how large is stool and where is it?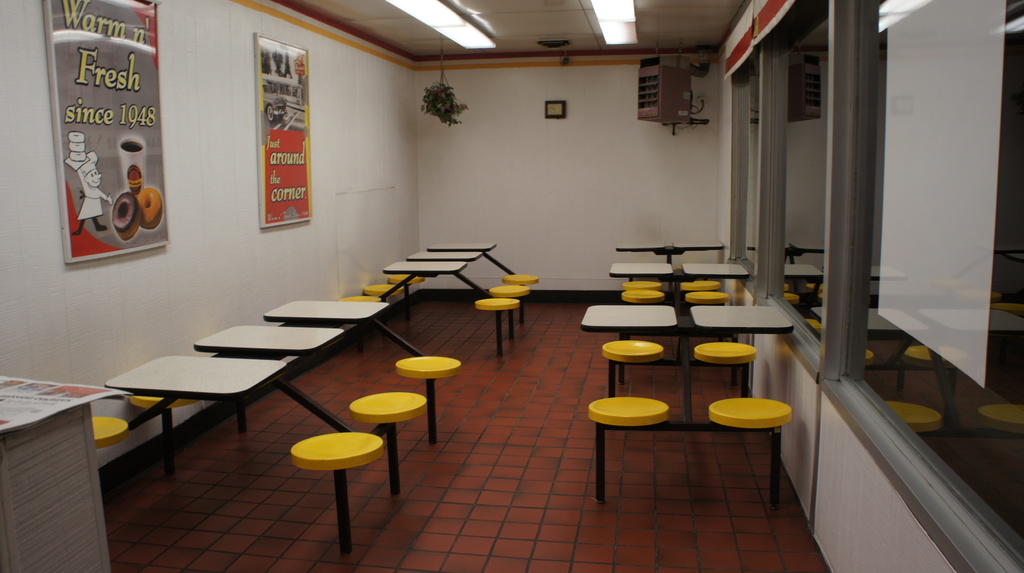
Bounding box: {"x1": 621, "y1": 279, "x2": 660, "y2": 291}.
